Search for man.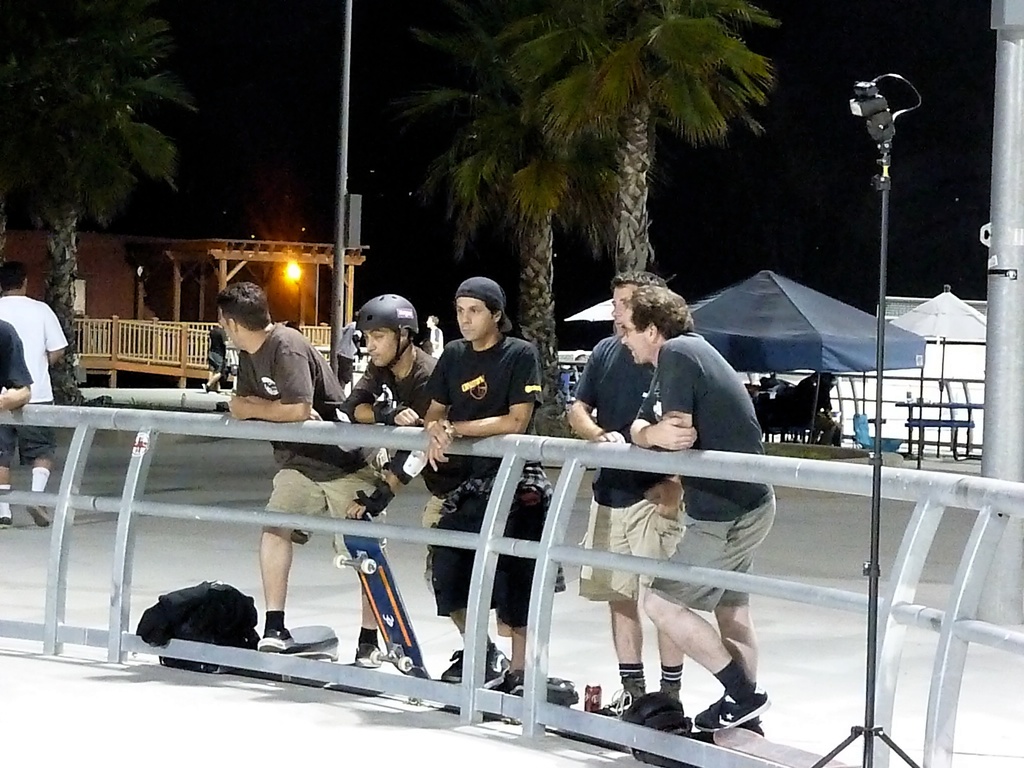
Found at {"x1": 221, "y1": 267, "x2": 412, "y2": 672}.
